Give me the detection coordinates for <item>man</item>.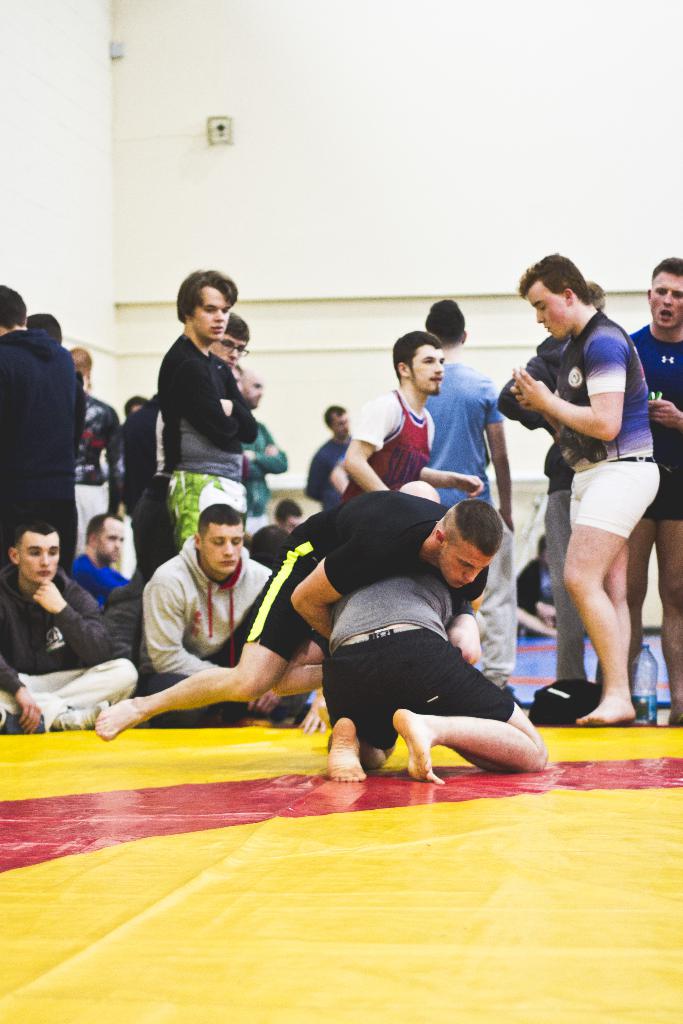
detection(135, 316, 250, 670).
